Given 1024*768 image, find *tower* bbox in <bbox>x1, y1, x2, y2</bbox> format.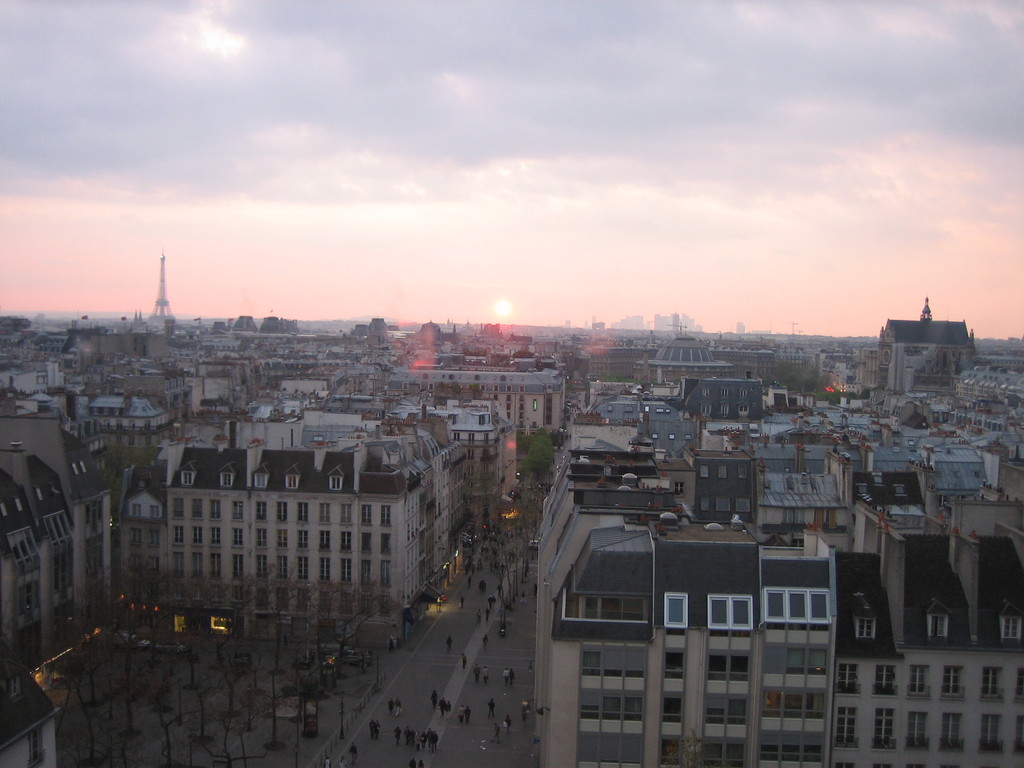
<bbox>143, 255, 168, 326</bbox>.
